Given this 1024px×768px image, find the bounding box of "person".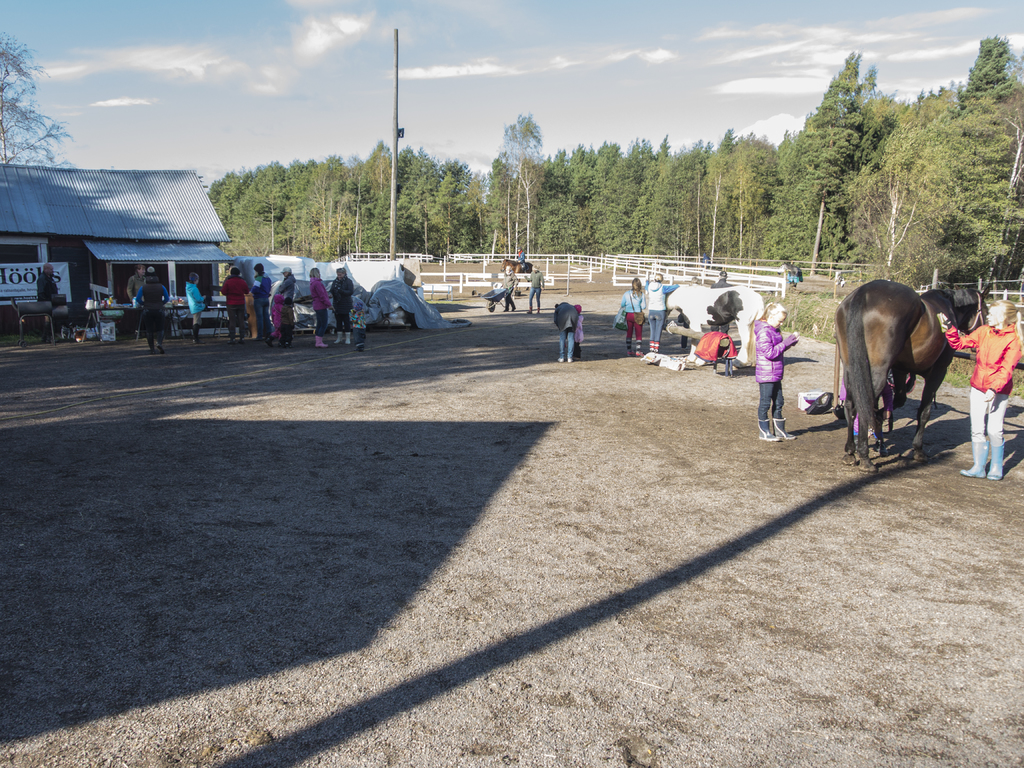
region(552, 302, 580, 363).
